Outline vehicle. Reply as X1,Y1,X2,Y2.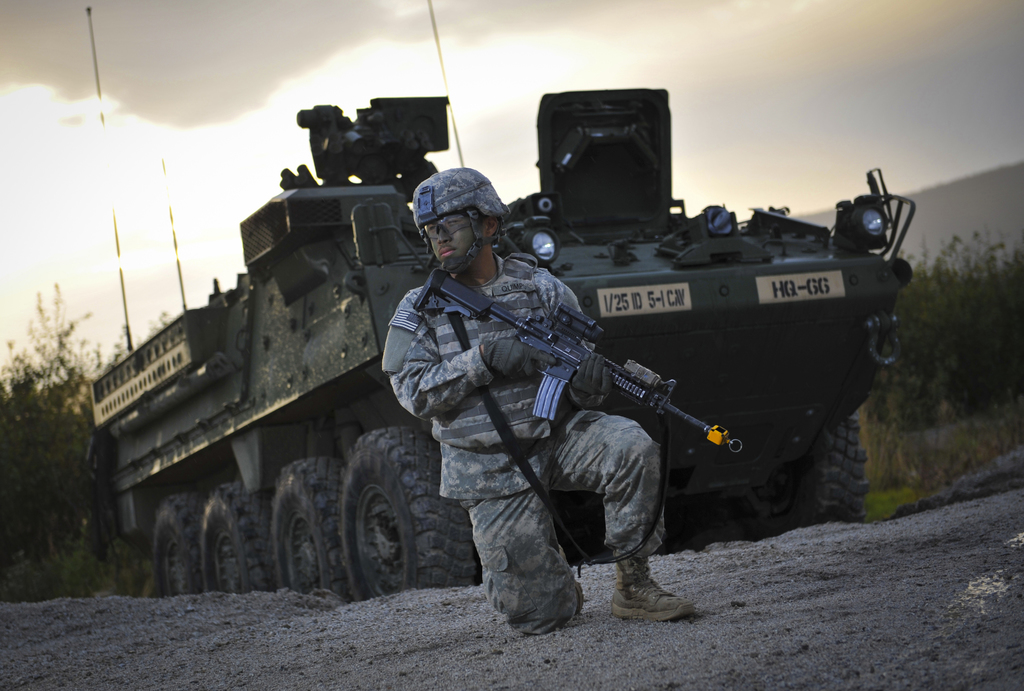
84,92,919,601.
